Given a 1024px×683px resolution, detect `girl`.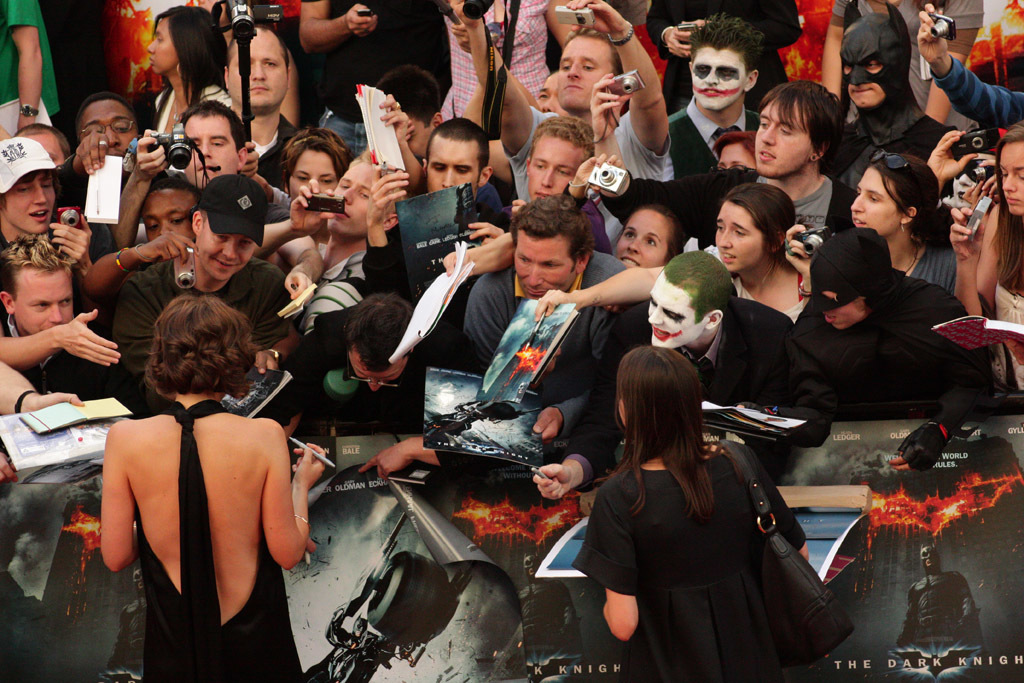
(left=535, top=182, right=802, bottom=323).
